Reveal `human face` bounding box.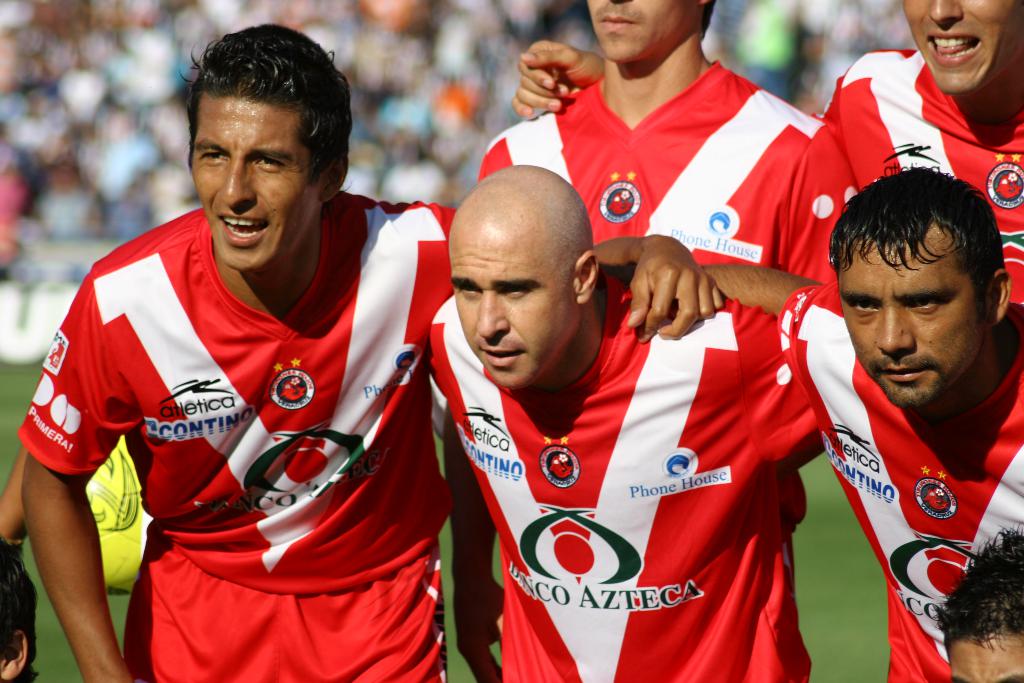
Revealed: bbox=[835, 219, 987, 407].
